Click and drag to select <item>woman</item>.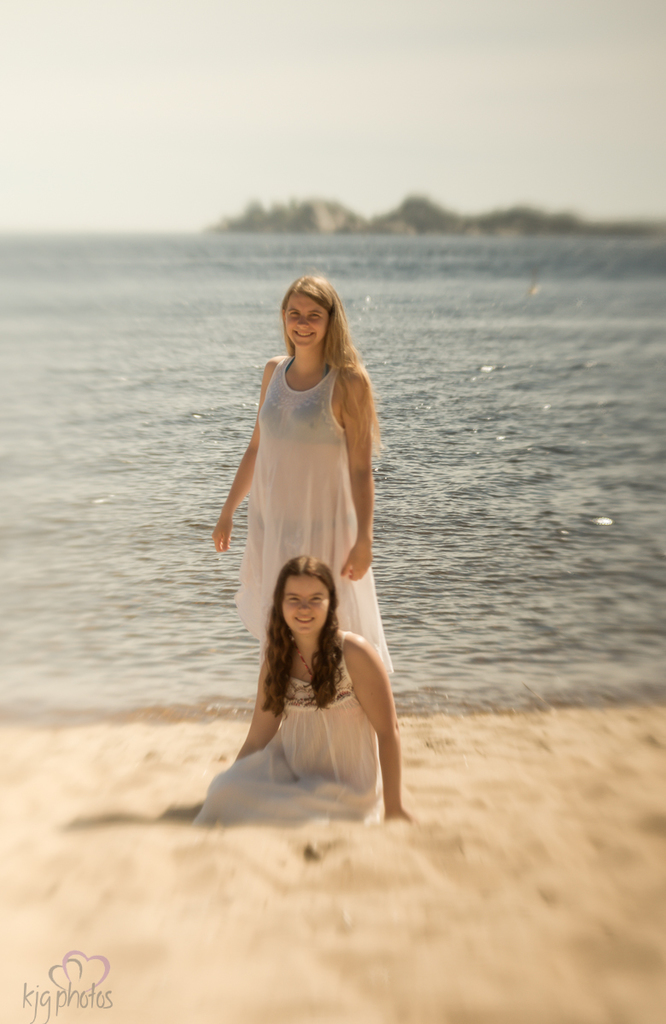
Selection: <box>182,558,414,835</box>.
